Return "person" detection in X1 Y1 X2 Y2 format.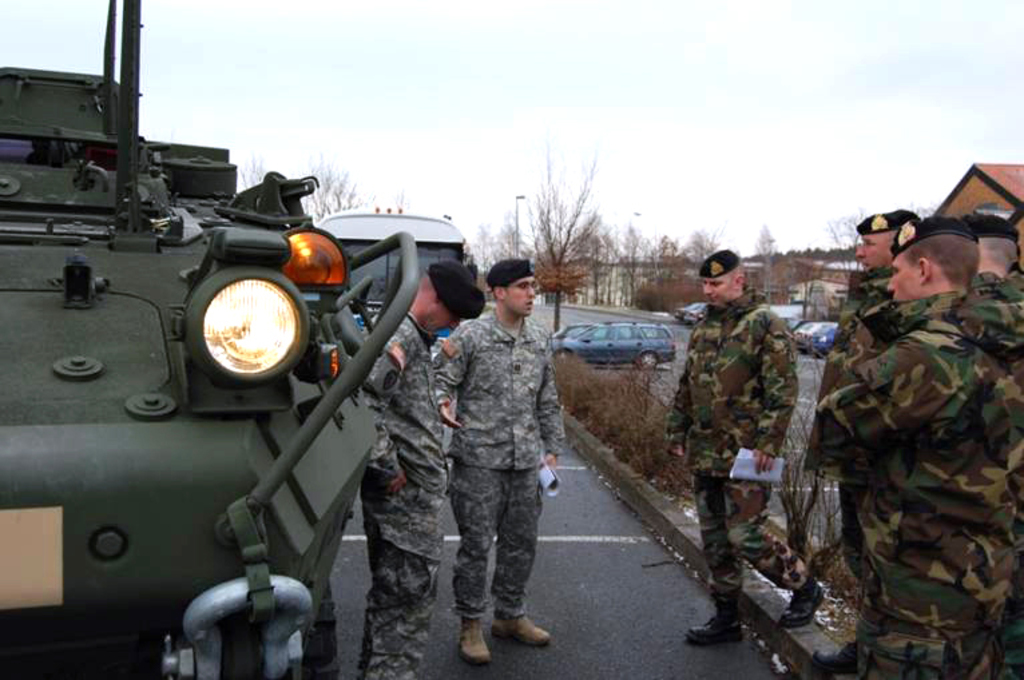
362 263 484 679.
